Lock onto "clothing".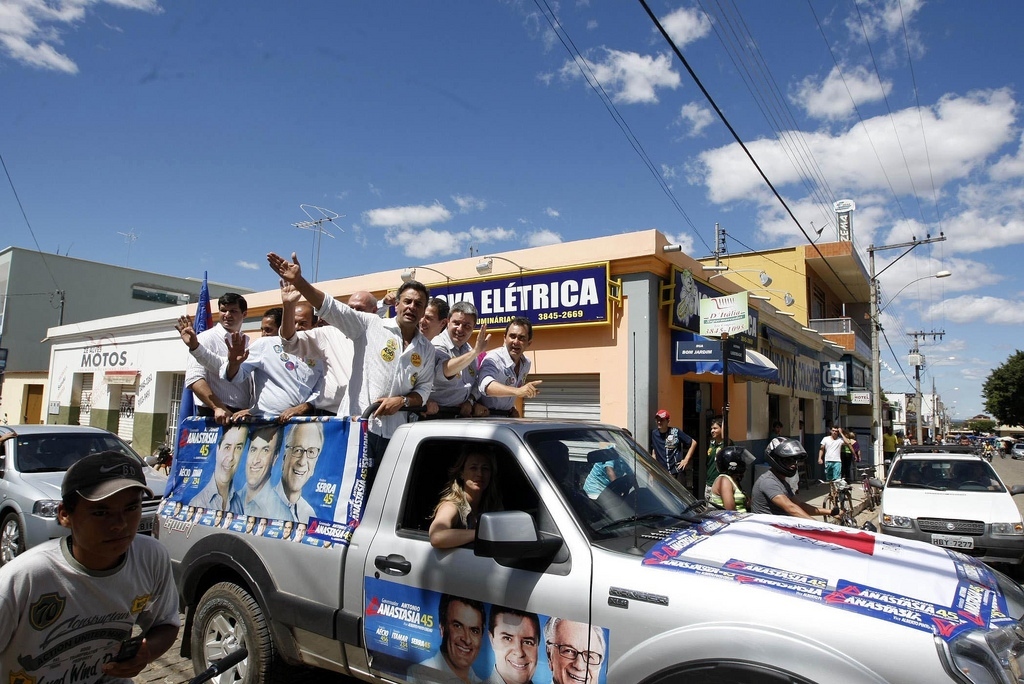
Locked: (x1=847, y1=440, x2=863, y2=474).
